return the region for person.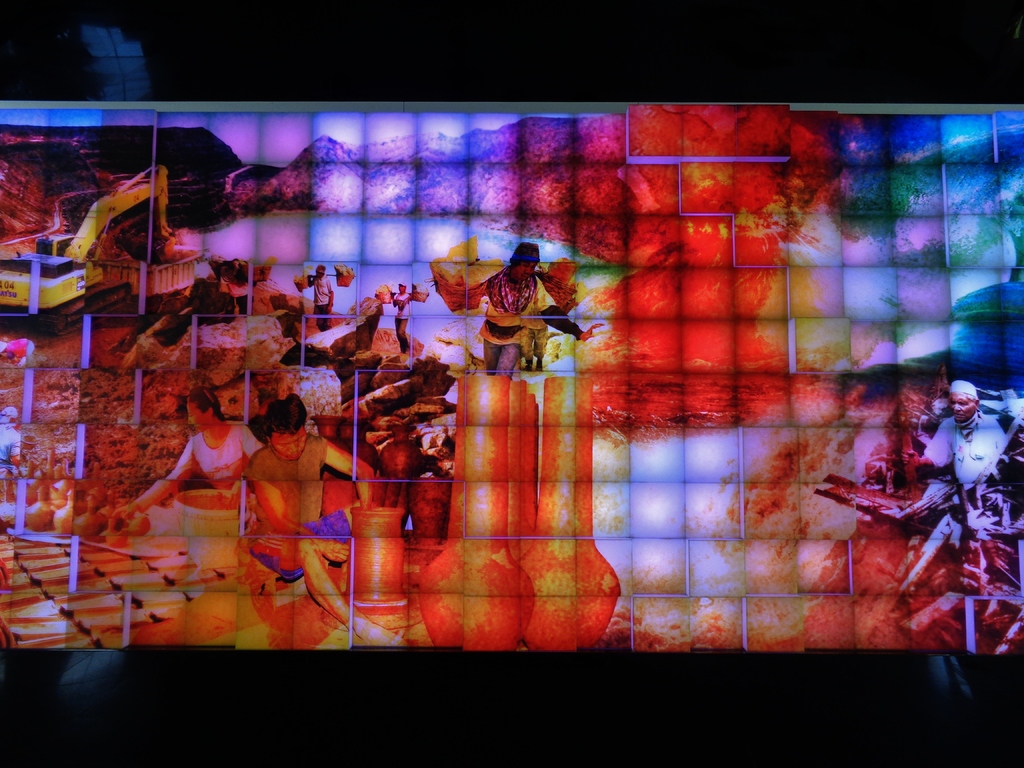
BBox(310, 266, 334, 330).
